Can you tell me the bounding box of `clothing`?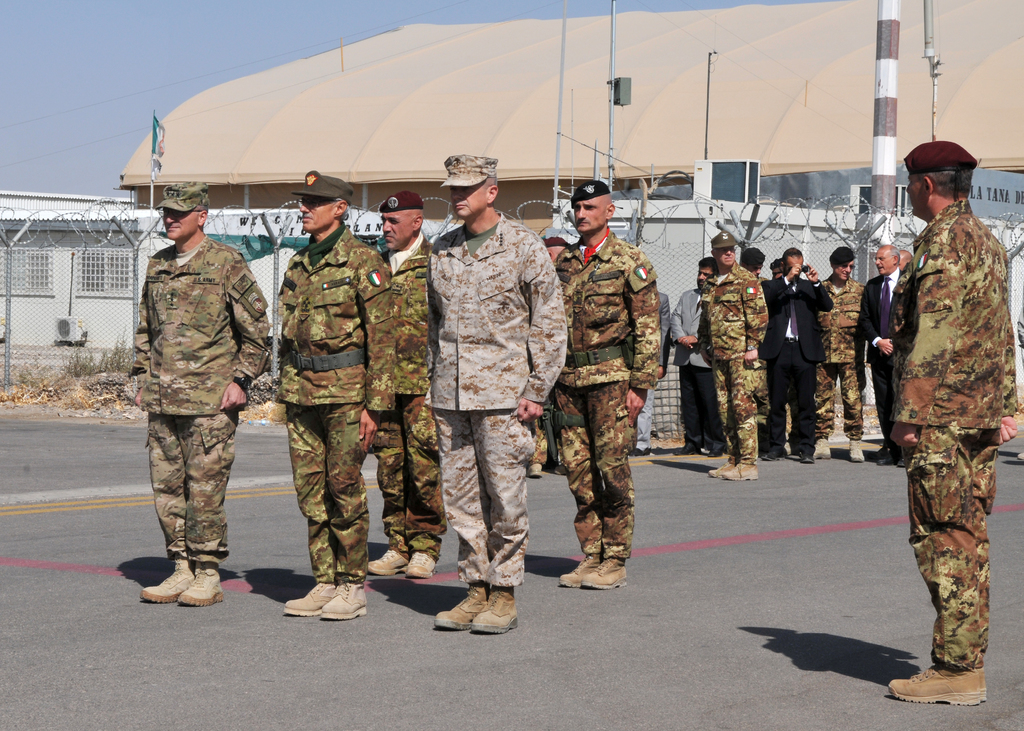
{"left": 673, "top": 289, "right": 722, "bottom": 451}.
